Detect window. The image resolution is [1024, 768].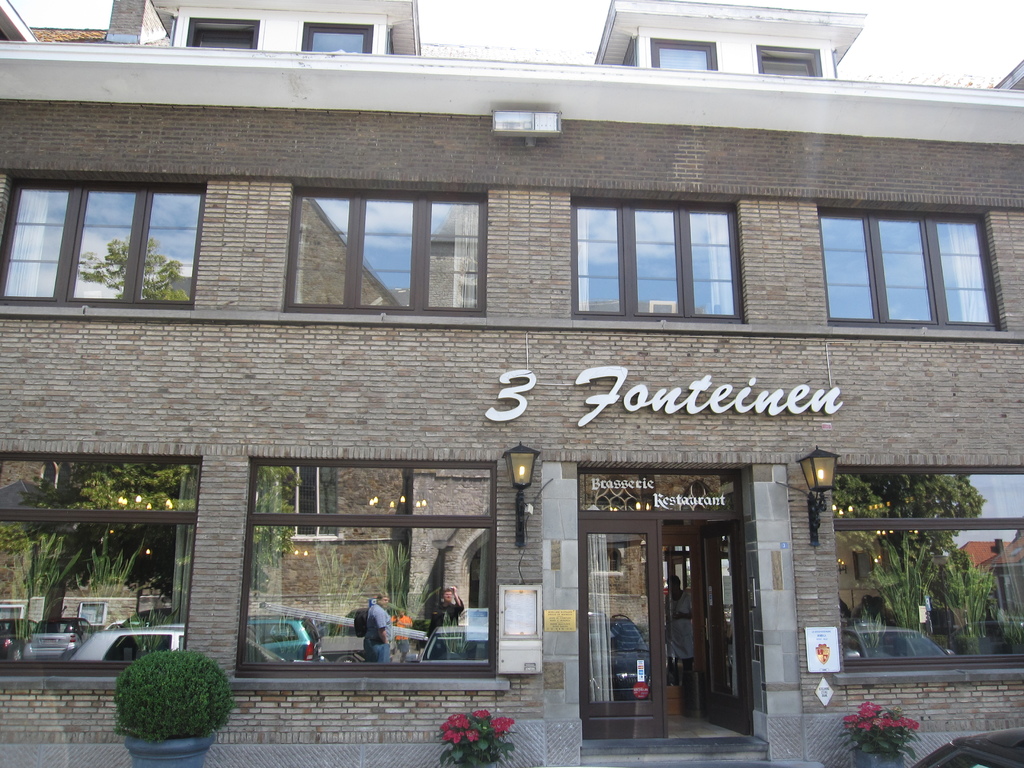
bbox=[820, 208, 994, 324].
